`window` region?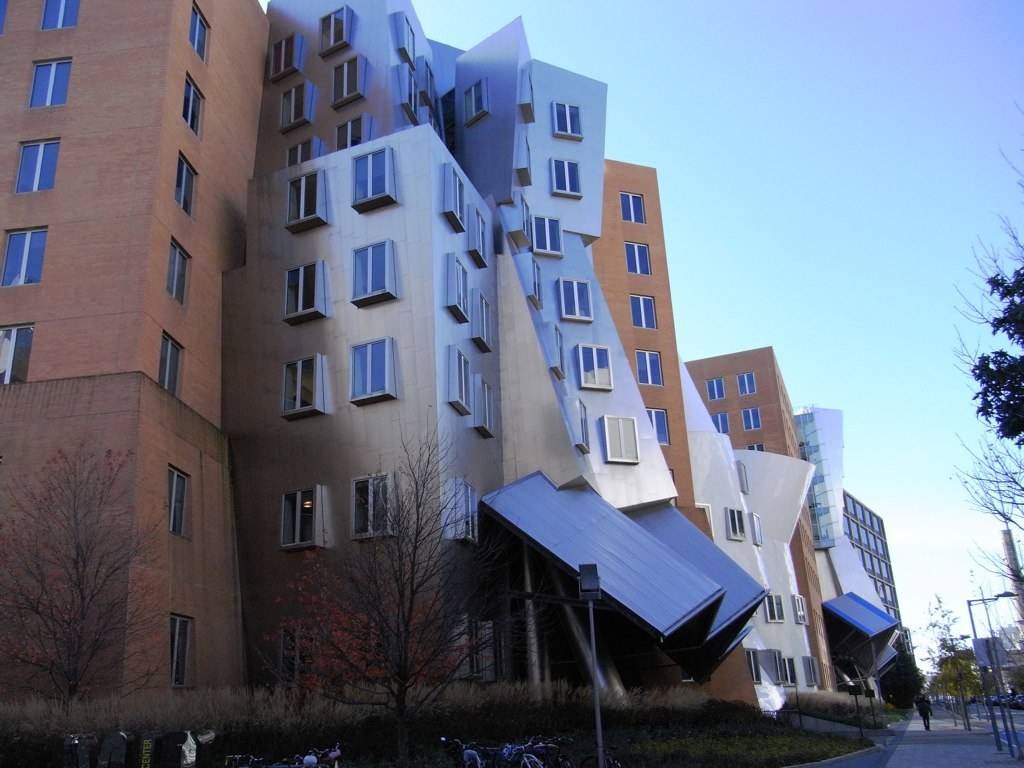
622:238:653:273
